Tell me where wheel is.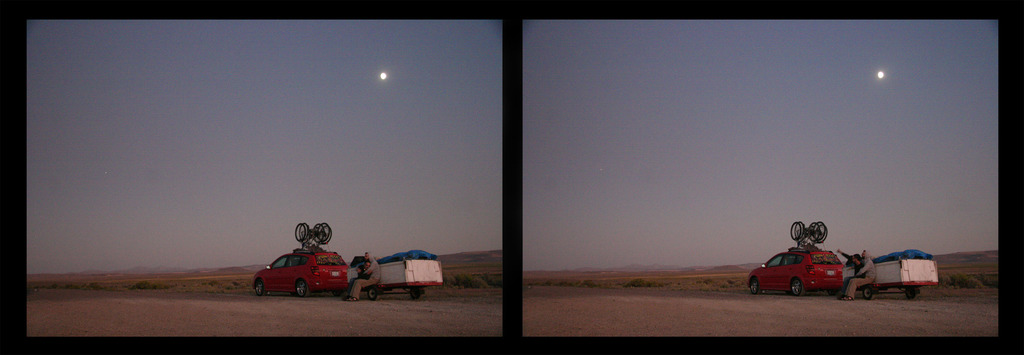
wheel is at {"left": 794, "top": 217, "right": 804, "bottom": 241}.
